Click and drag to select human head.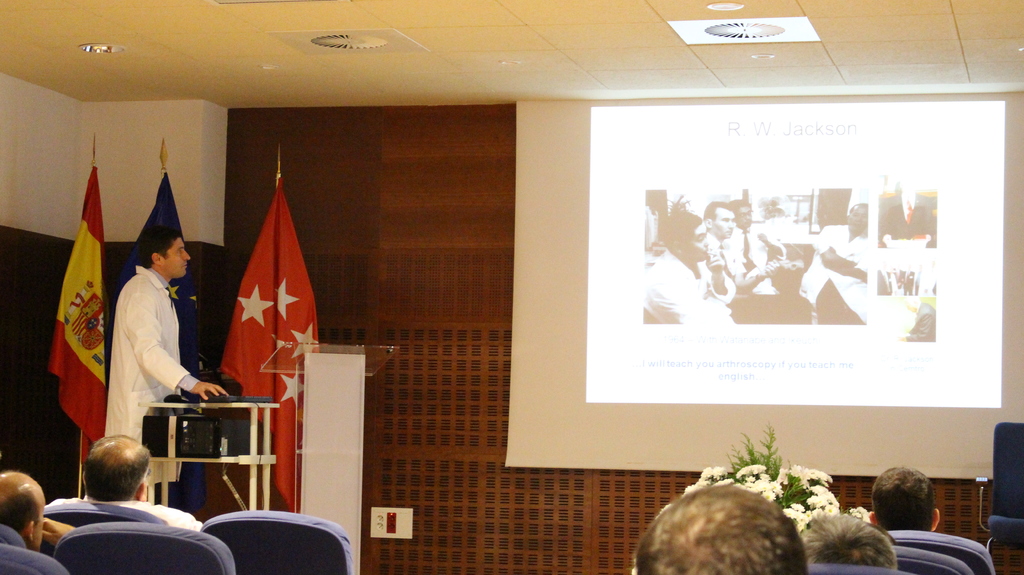
Selection: box=[867, 466, 942, 533].
